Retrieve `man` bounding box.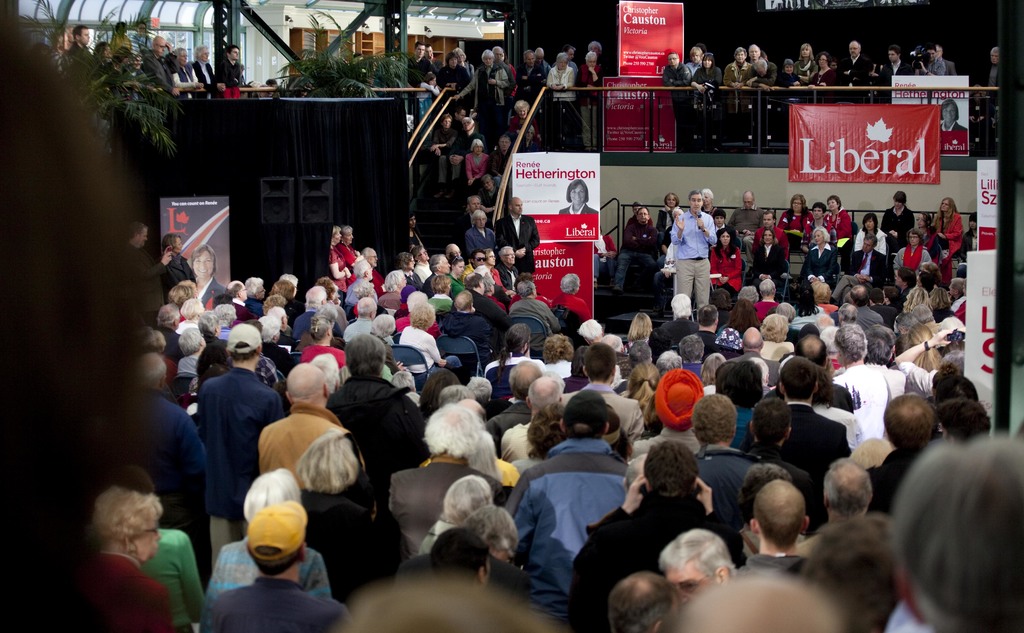
Bounding box: {"x1": 660, "y1": 293, "x2": 700, "y2": 345}.
